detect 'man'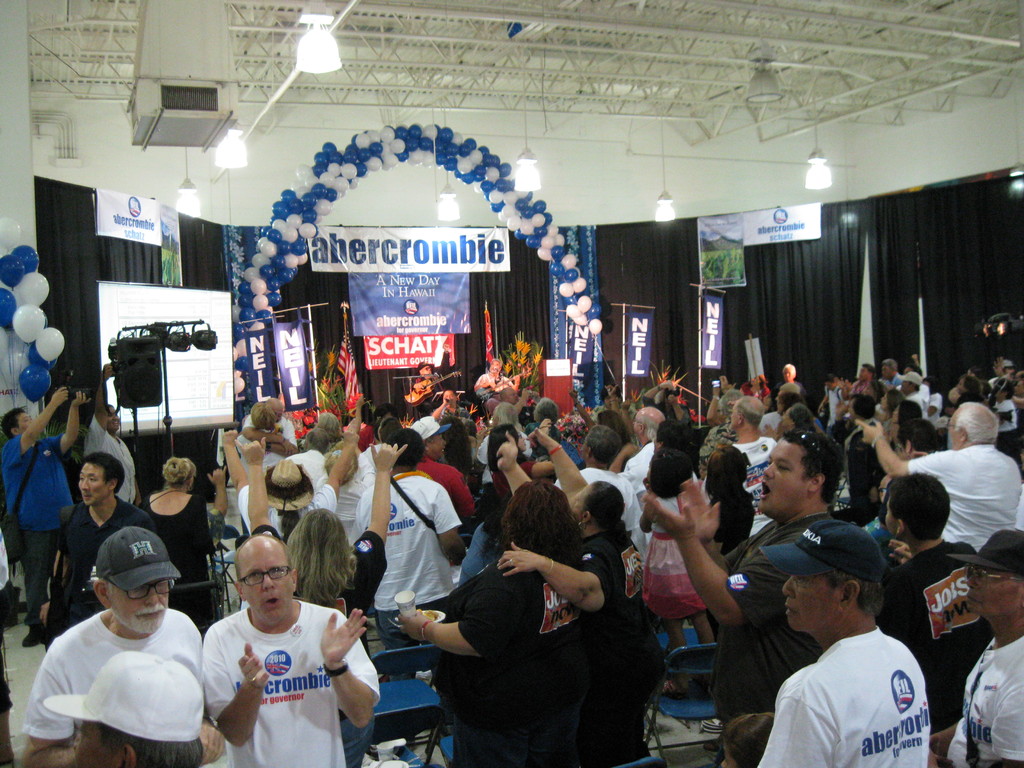
x1=355 y1=430 x2=471 y2=610
